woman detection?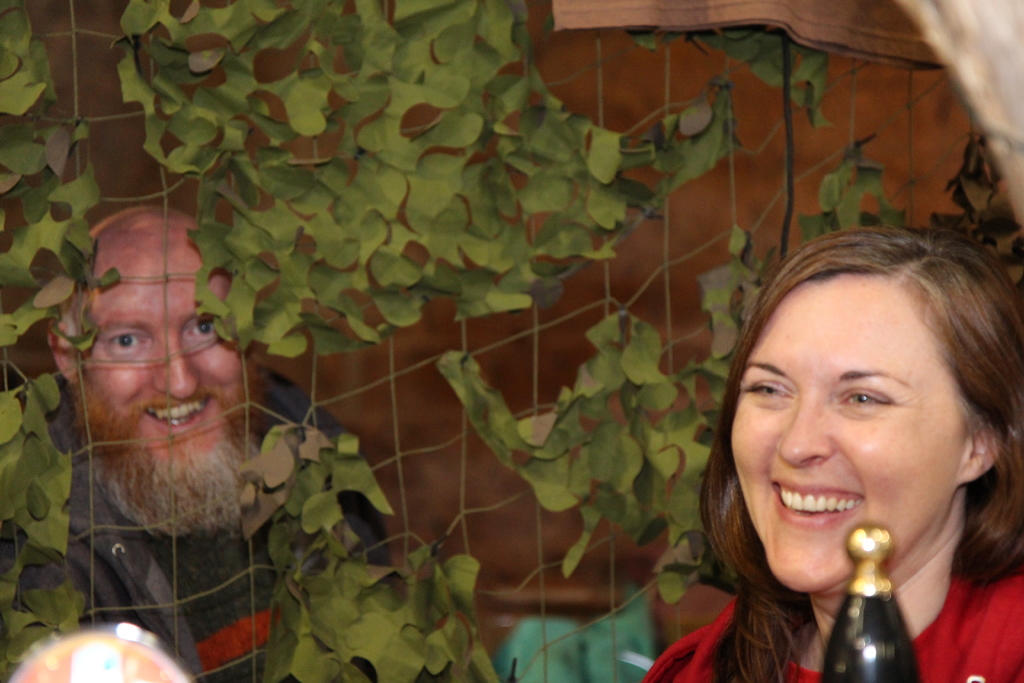
box=[616, 197, 1023, 682]
